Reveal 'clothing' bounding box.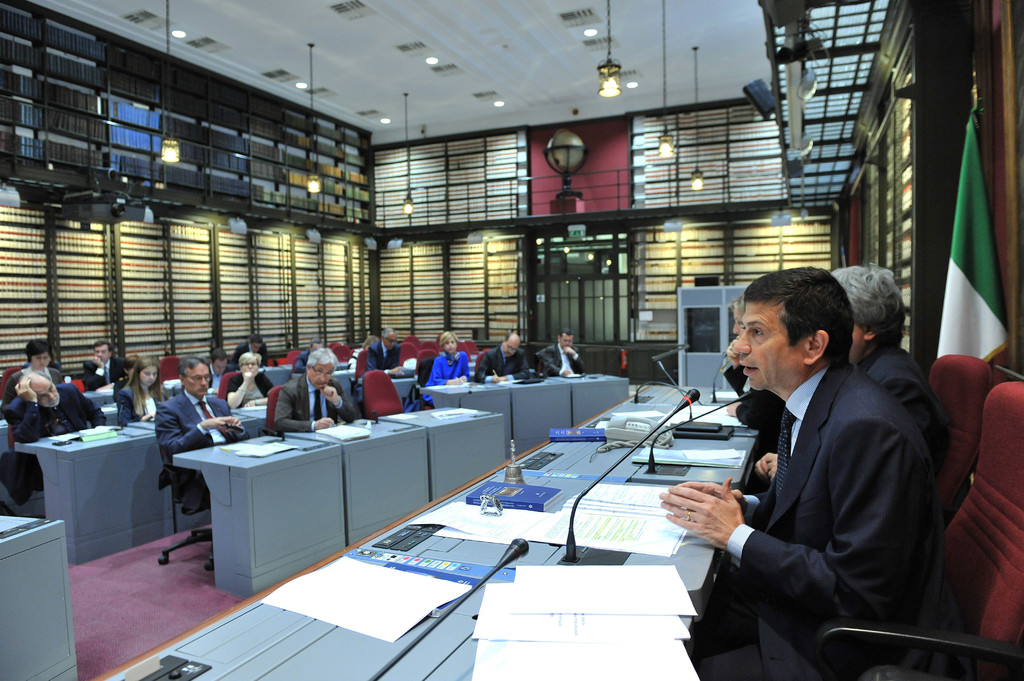
Revealed: x1=273, y1=363, x2=354, y2=426.
